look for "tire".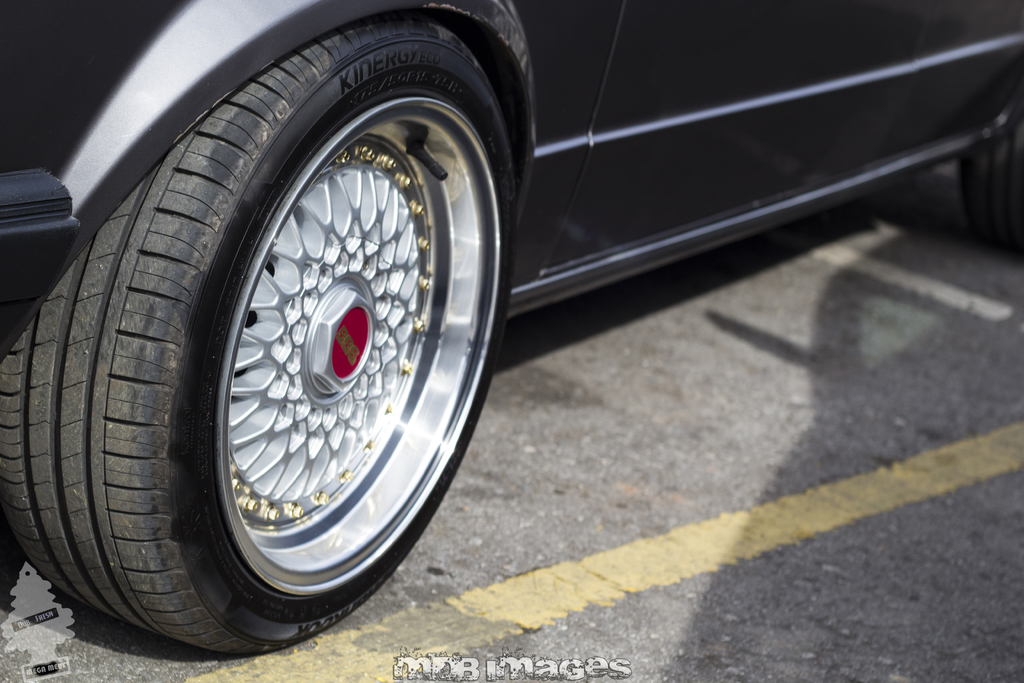
Found: box=[0, 9, 527, 657].
